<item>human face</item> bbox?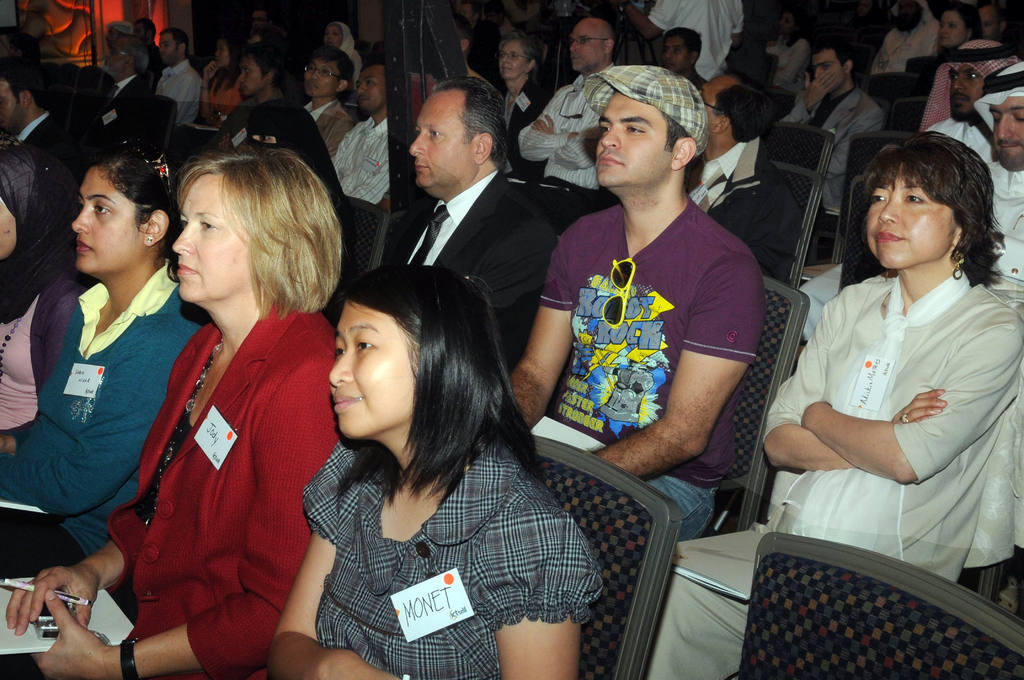
(left=360, top=67, right=383, bottom=110)
